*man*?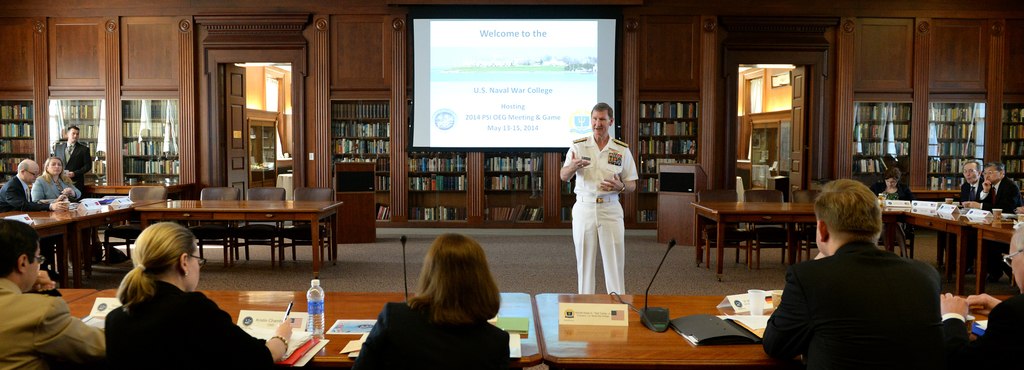
0,216,108,369
